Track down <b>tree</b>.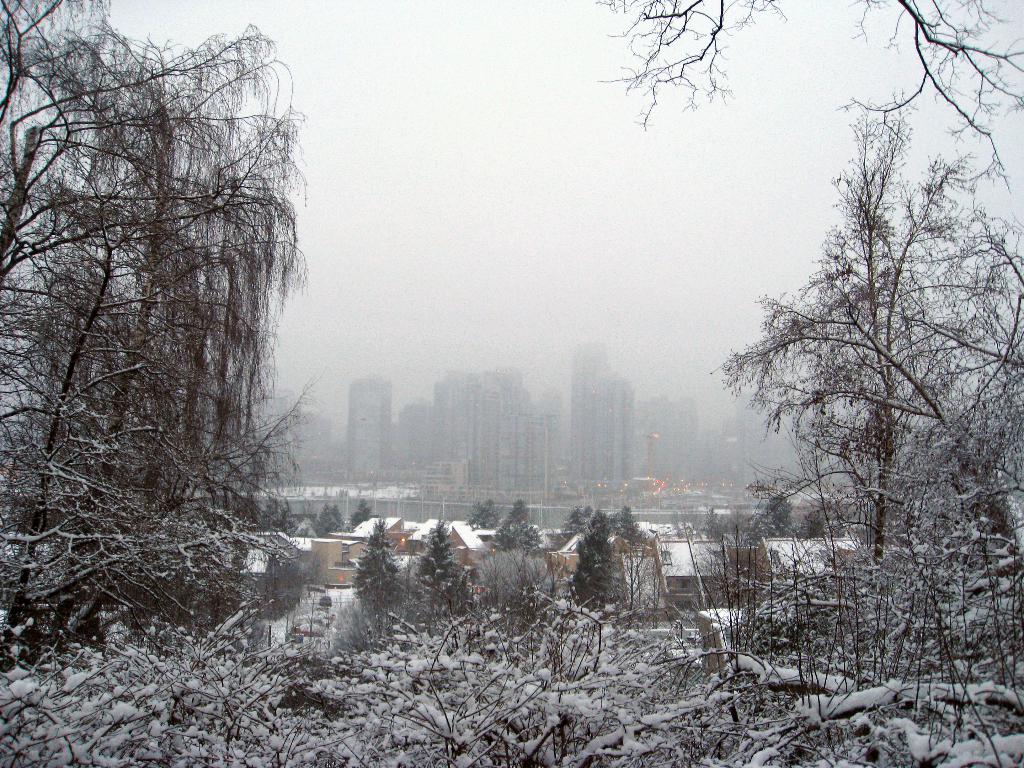
Tracked to (328, 500, 346, 531).
